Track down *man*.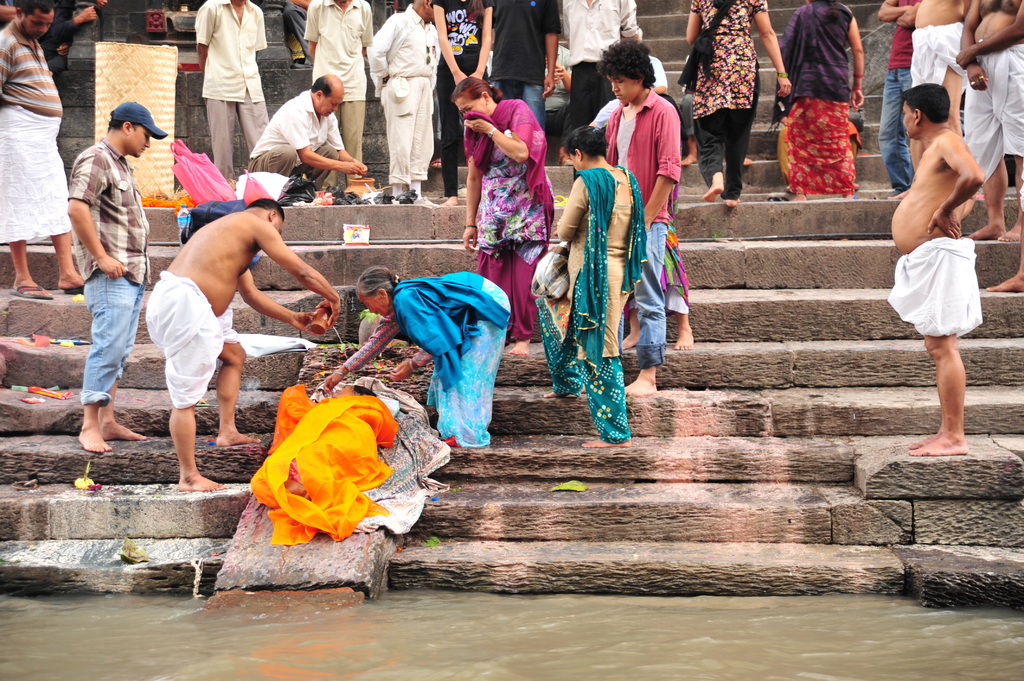
Tracked to pyautogui.locateOnScreen(0, 0, 86, 301).
